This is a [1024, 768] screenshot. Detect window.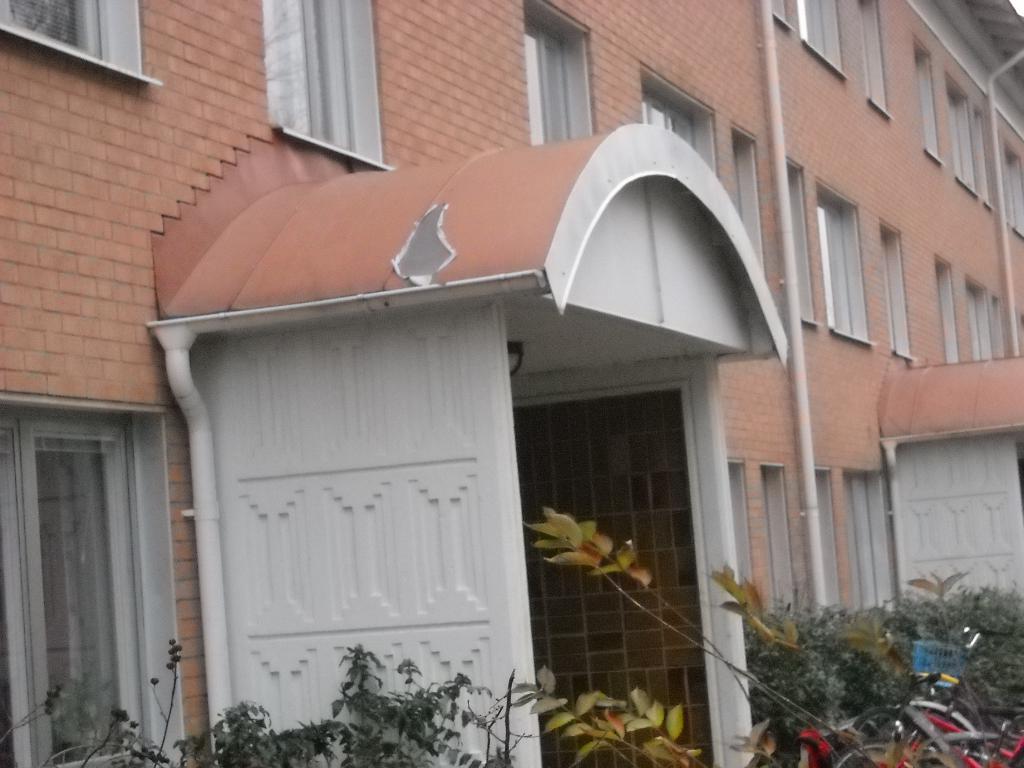
x1=254, y1=0, x2=401, y2=170.
